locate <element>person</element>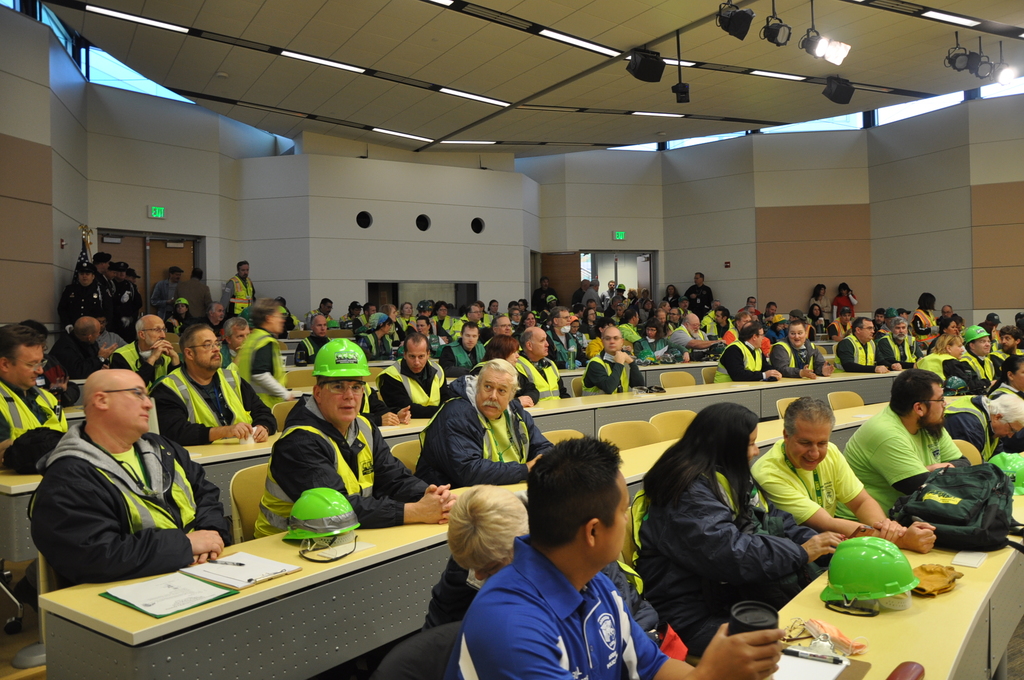
{"left": 433, "top": 302, "right": 449, "bottom": 327}
